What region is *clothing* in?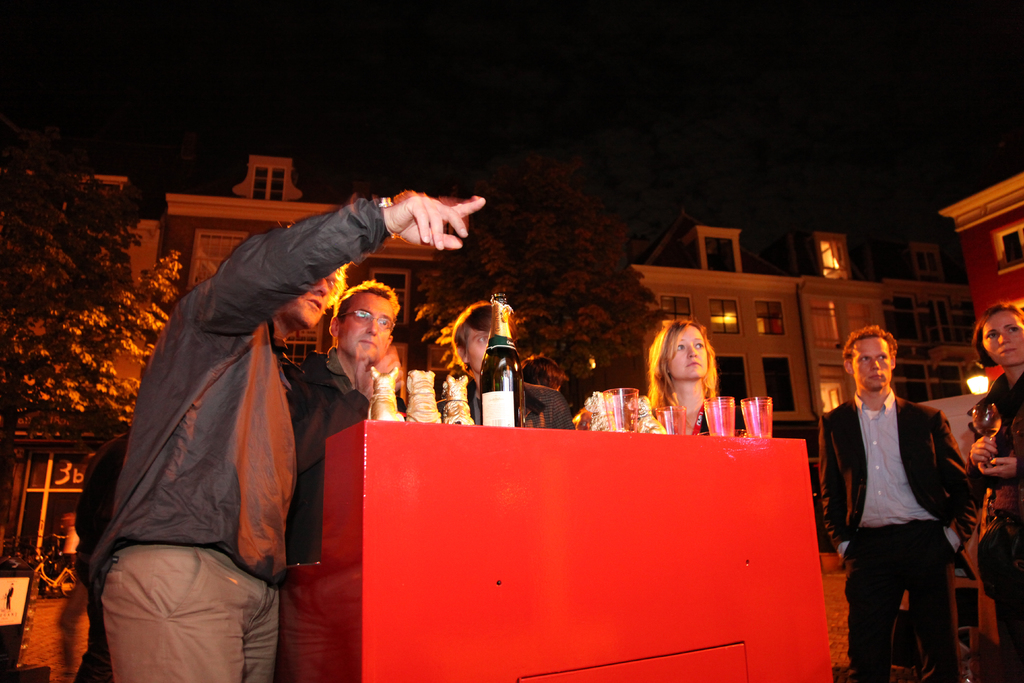
l=289, t=350, r=369, b=563.
